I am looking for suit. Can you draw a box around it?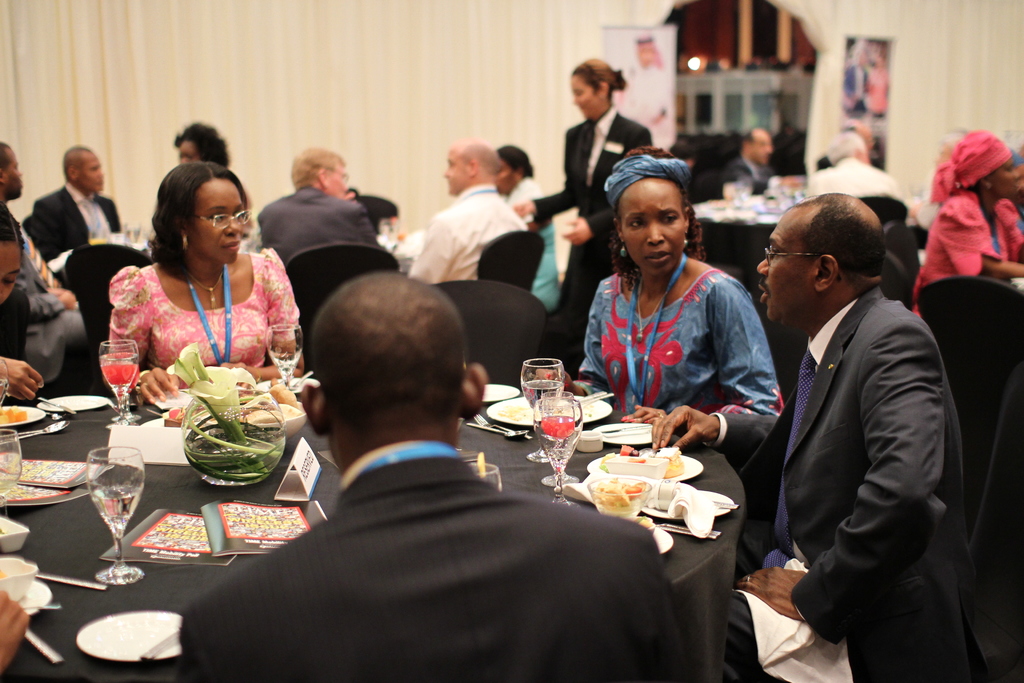
Sure, the bounding box is Rect(175, 447, 696, 682).
